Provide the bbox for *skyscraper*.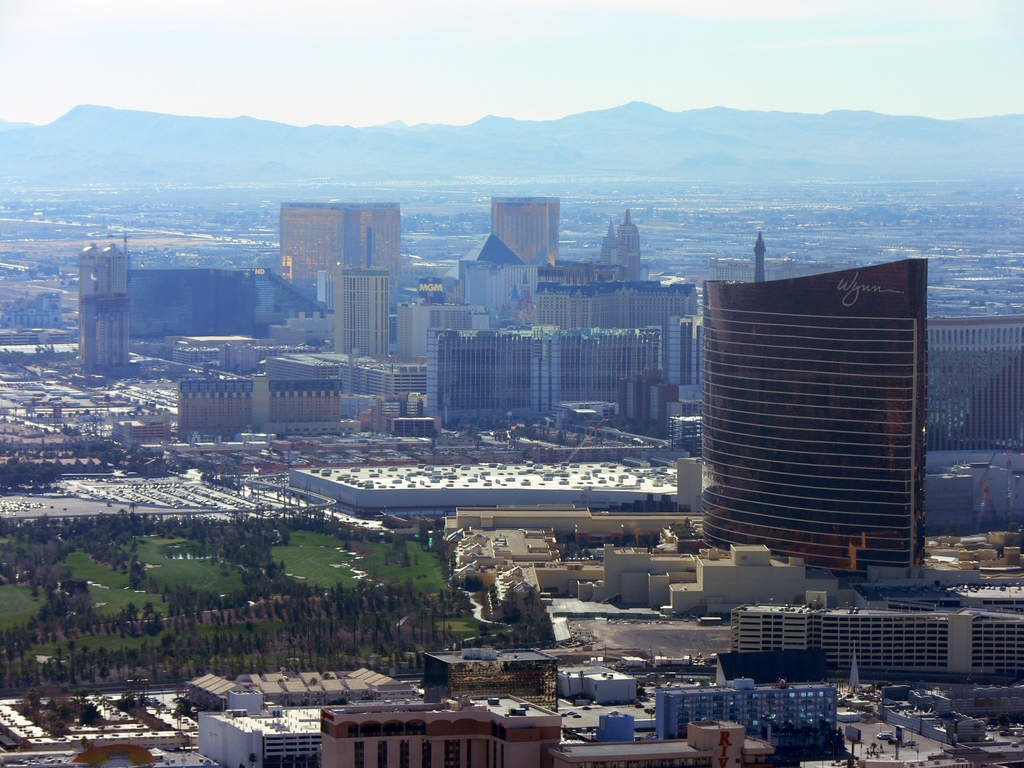
crop(490, 192, 570, 270).
